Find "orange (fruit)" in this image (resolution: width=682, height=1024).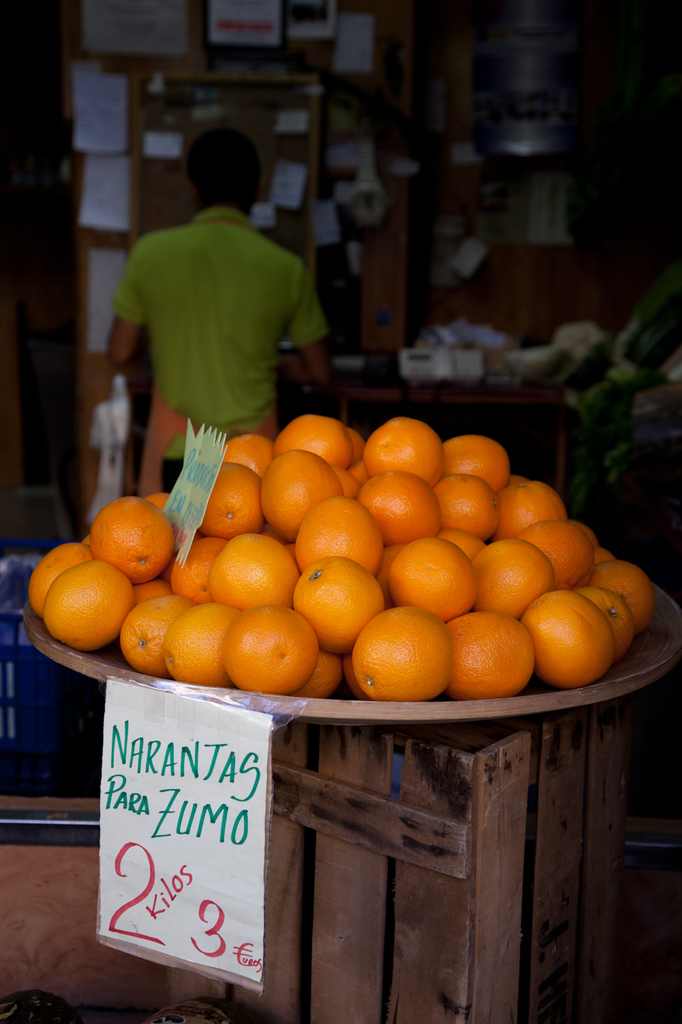
pyautogui.locateOnScreen(518, 521, 599, 588).
